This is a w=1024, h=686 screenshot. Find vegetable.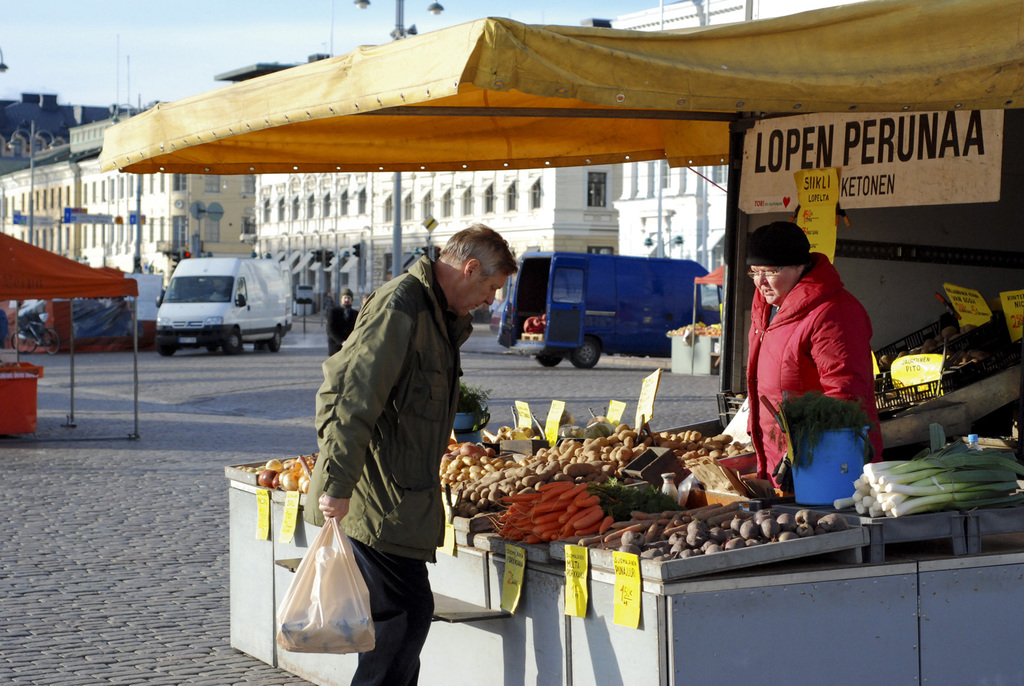
Bounding box: <bbox>826, 431, 1012, 516</bbox>.
